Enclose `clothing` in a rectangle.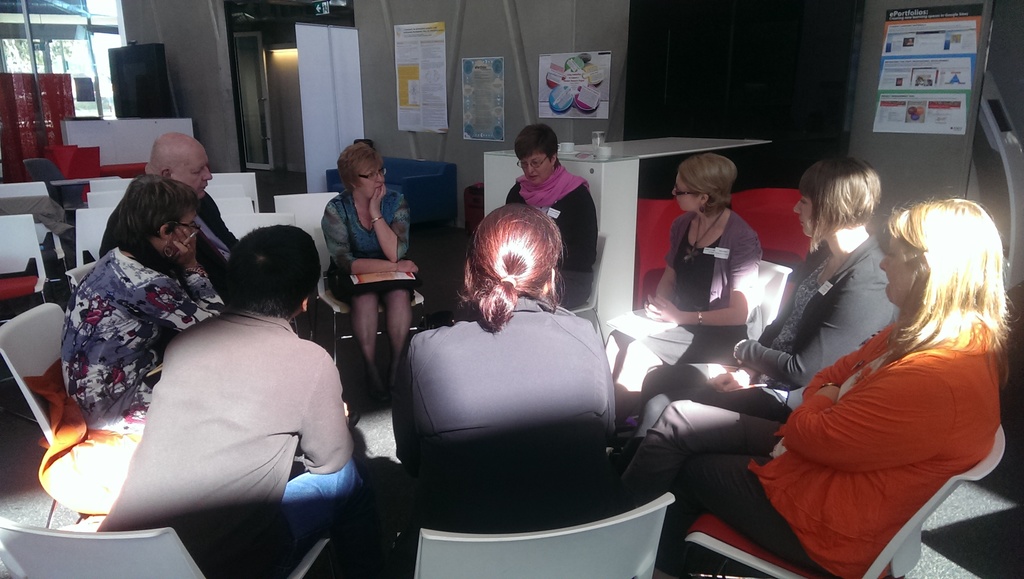
(503,162,602,317).
